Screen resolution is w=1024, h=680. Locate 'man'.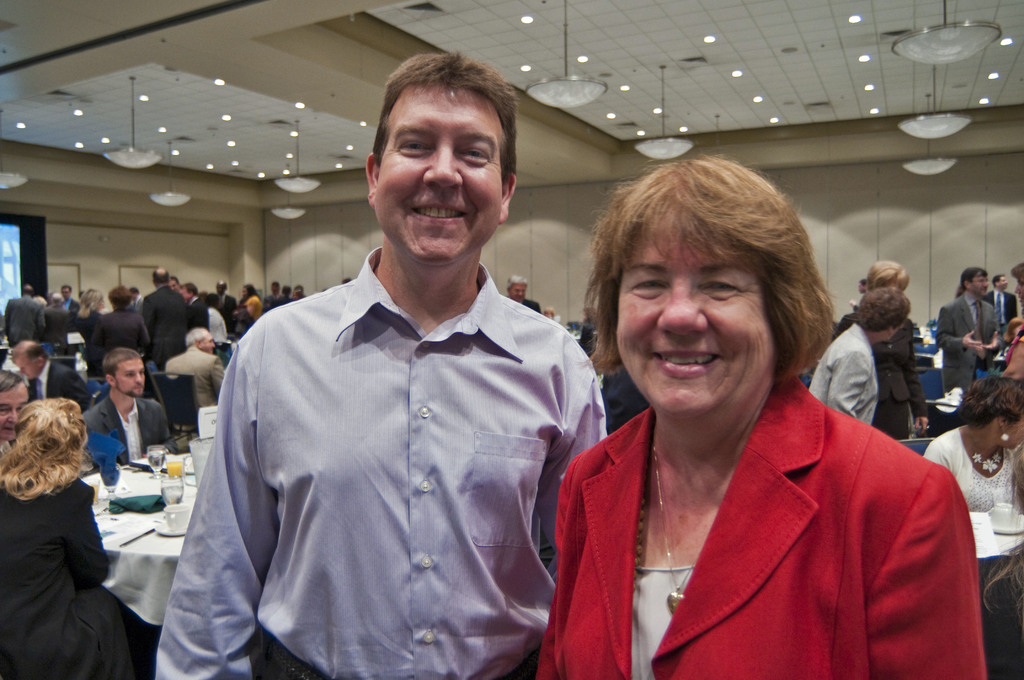
(x1=138, y1=262, x2=189, y2=357).
